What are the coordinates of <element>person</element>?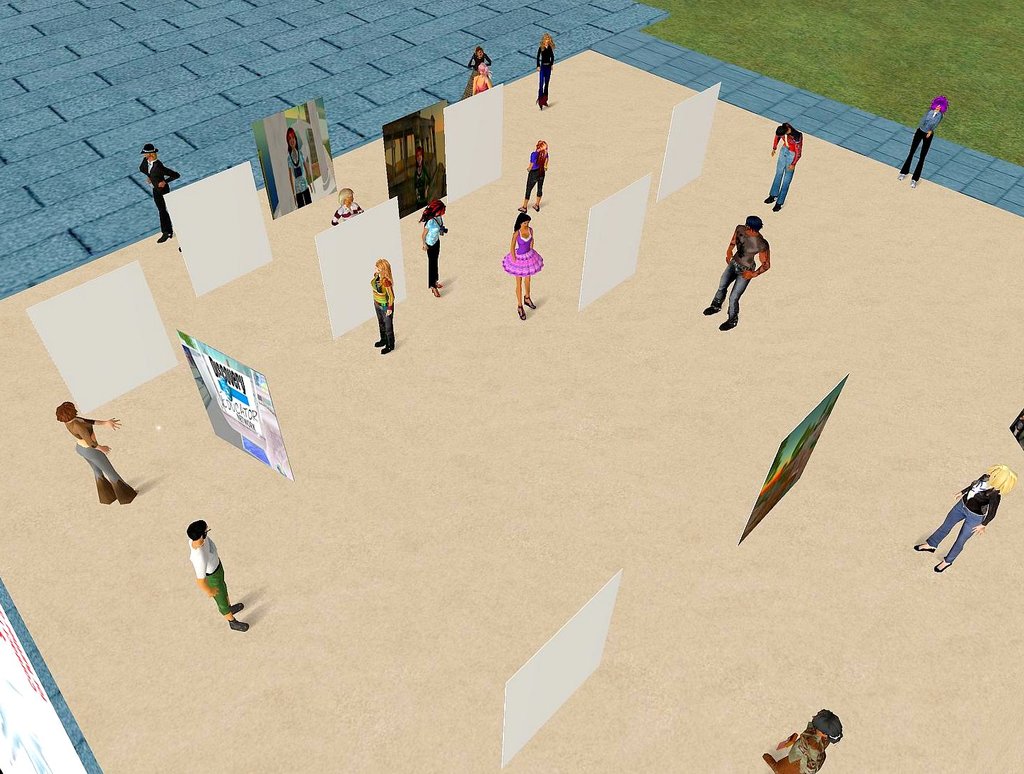
region(499, 213, 545, 320).
